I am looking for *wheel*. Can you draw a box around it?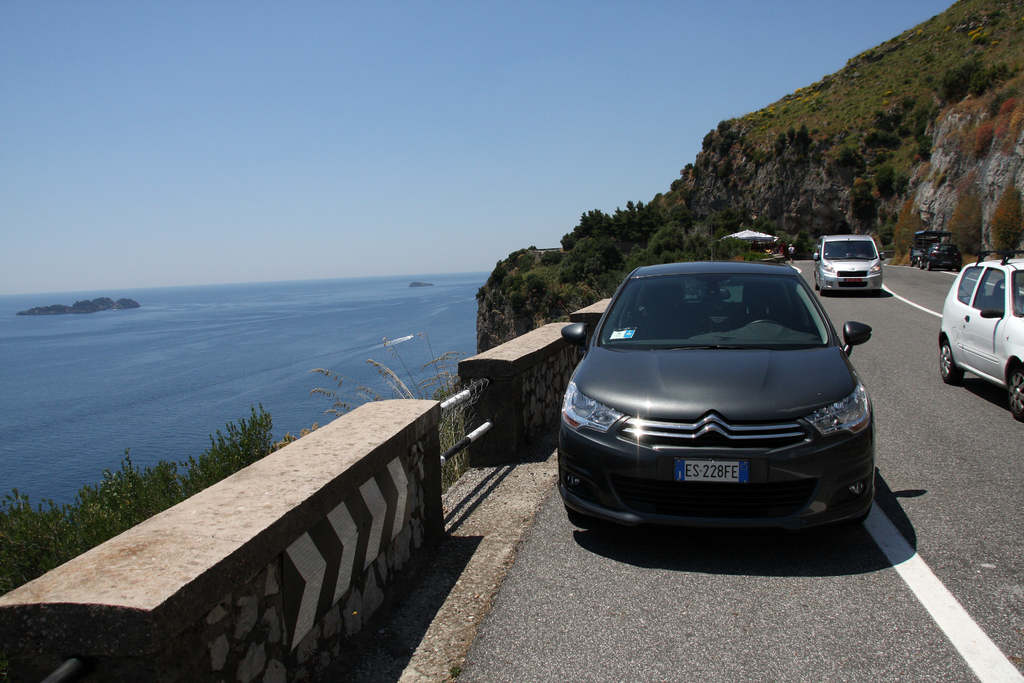
Sure, the bounding box is BBox(909, 256, 915, 266).
